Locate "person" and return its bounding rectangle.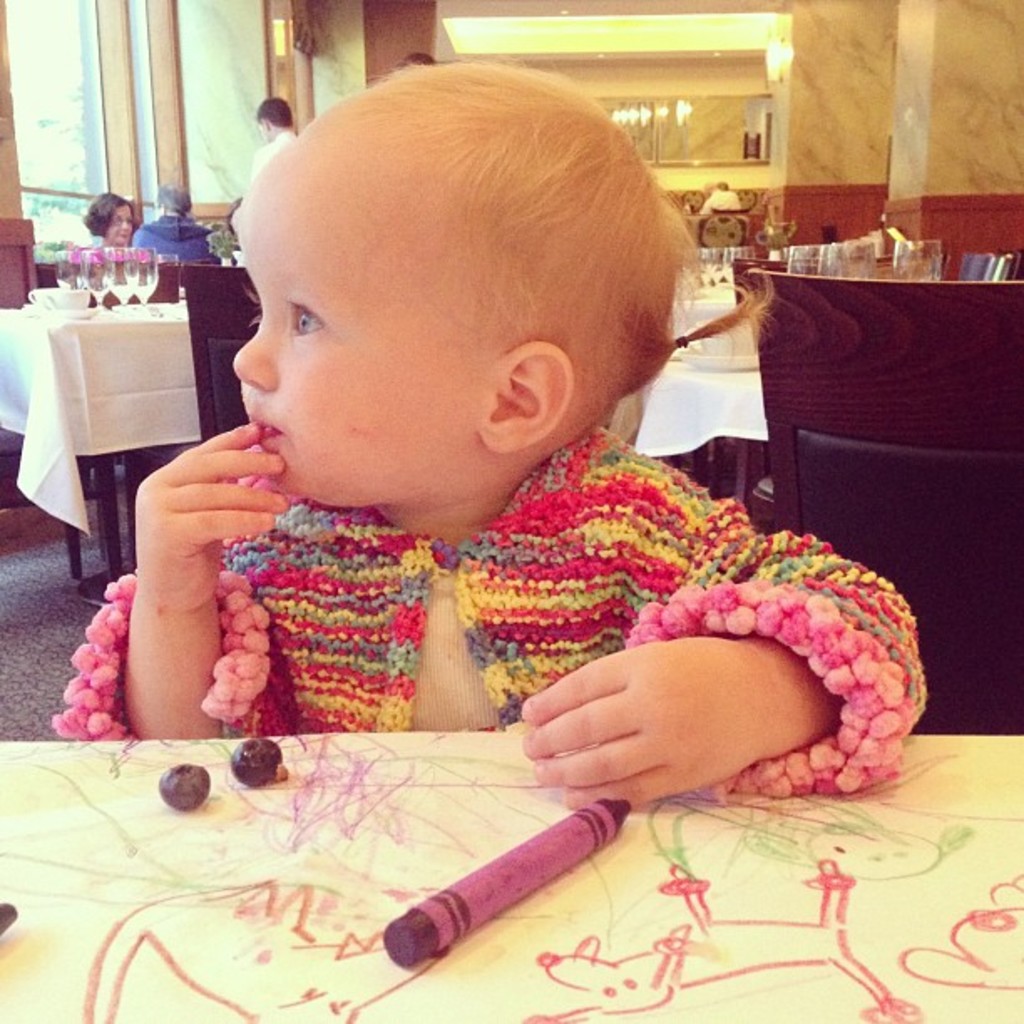
rect(253, 92, 296, 172).
